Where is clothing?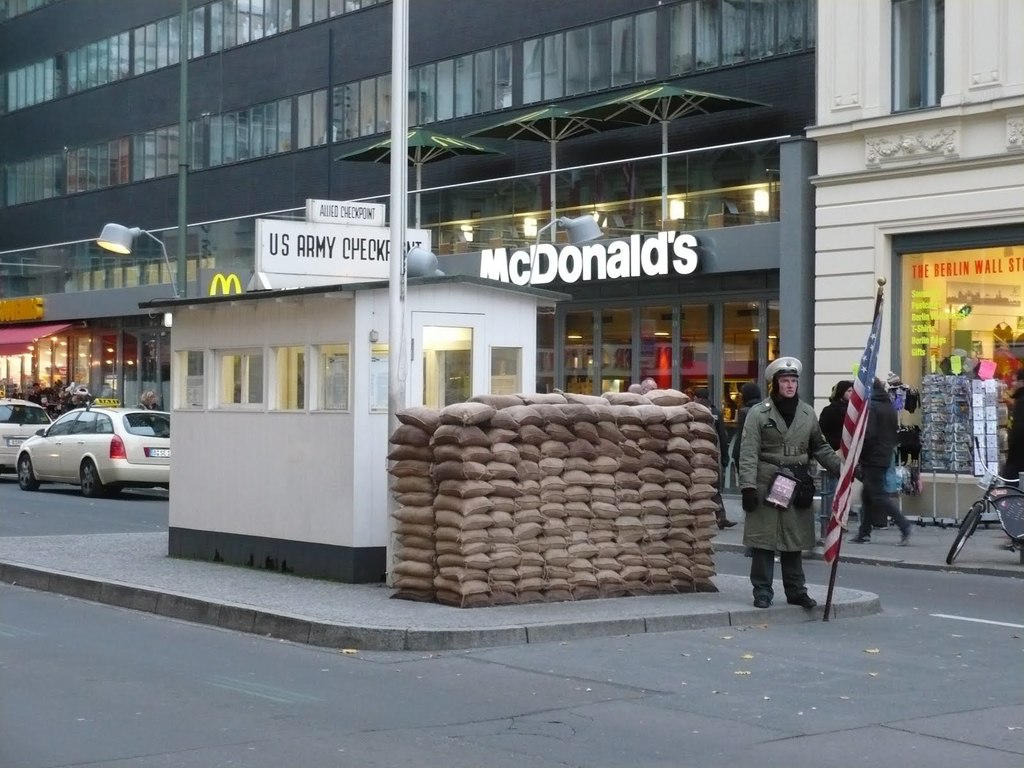
<bbox>858, 390, 909, 531</bbox>.
